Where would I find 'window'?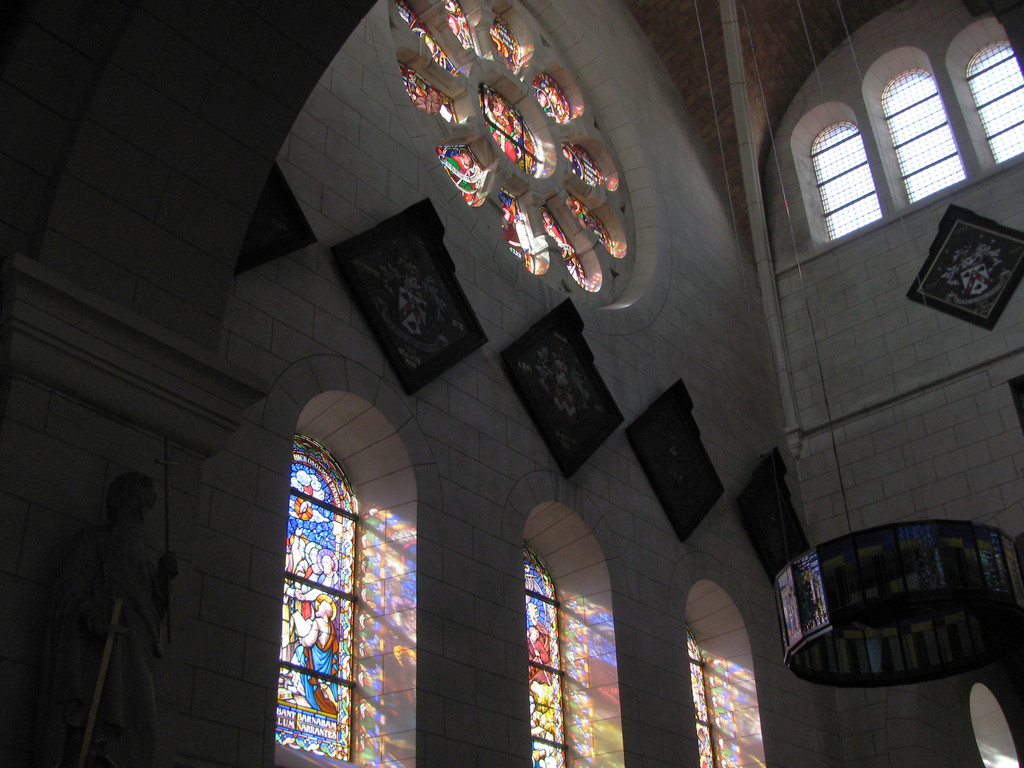
At (562,143,604,188).
